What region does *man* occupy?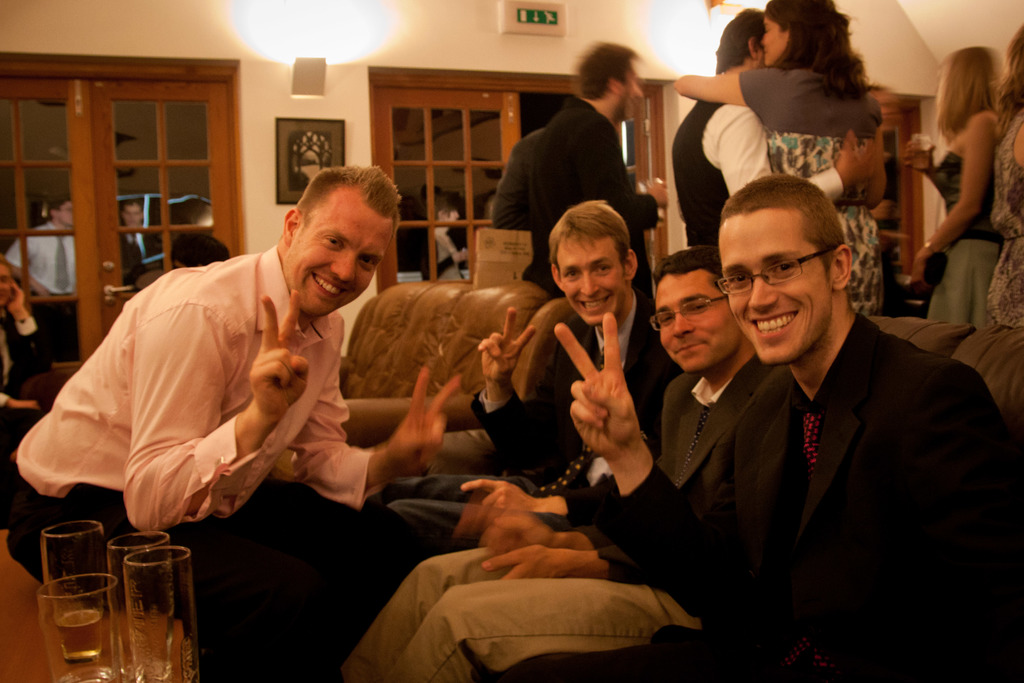
Rect(1, 194, 77, 356).
